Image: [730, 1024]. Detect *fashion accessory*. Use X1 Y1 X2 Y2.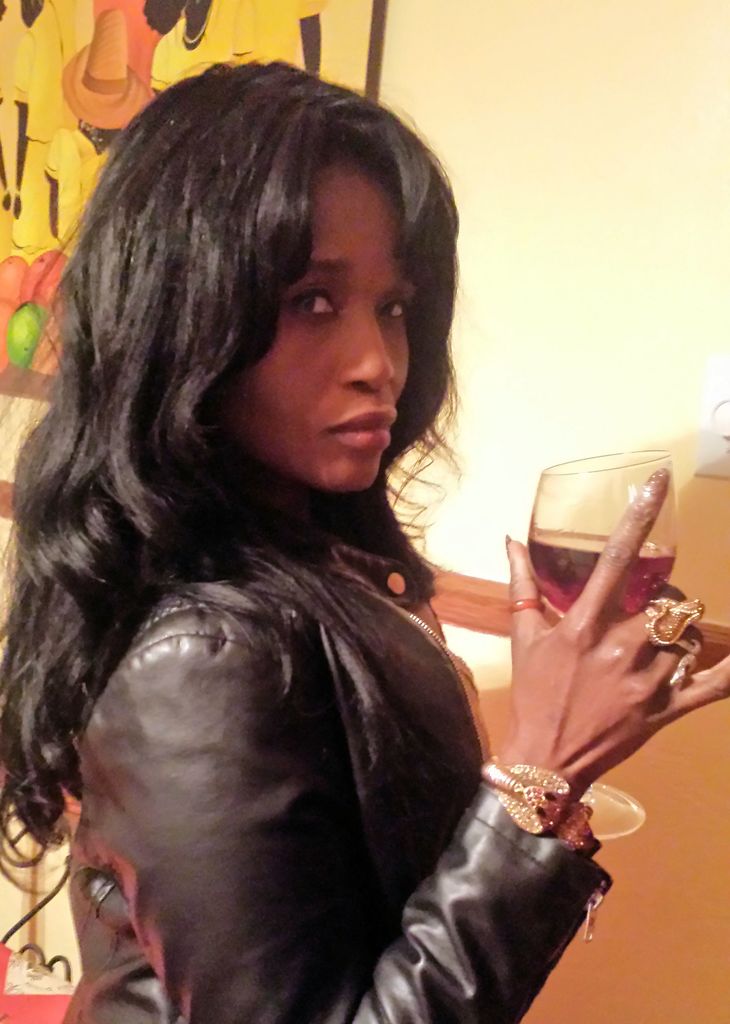
644 589 702 676.
